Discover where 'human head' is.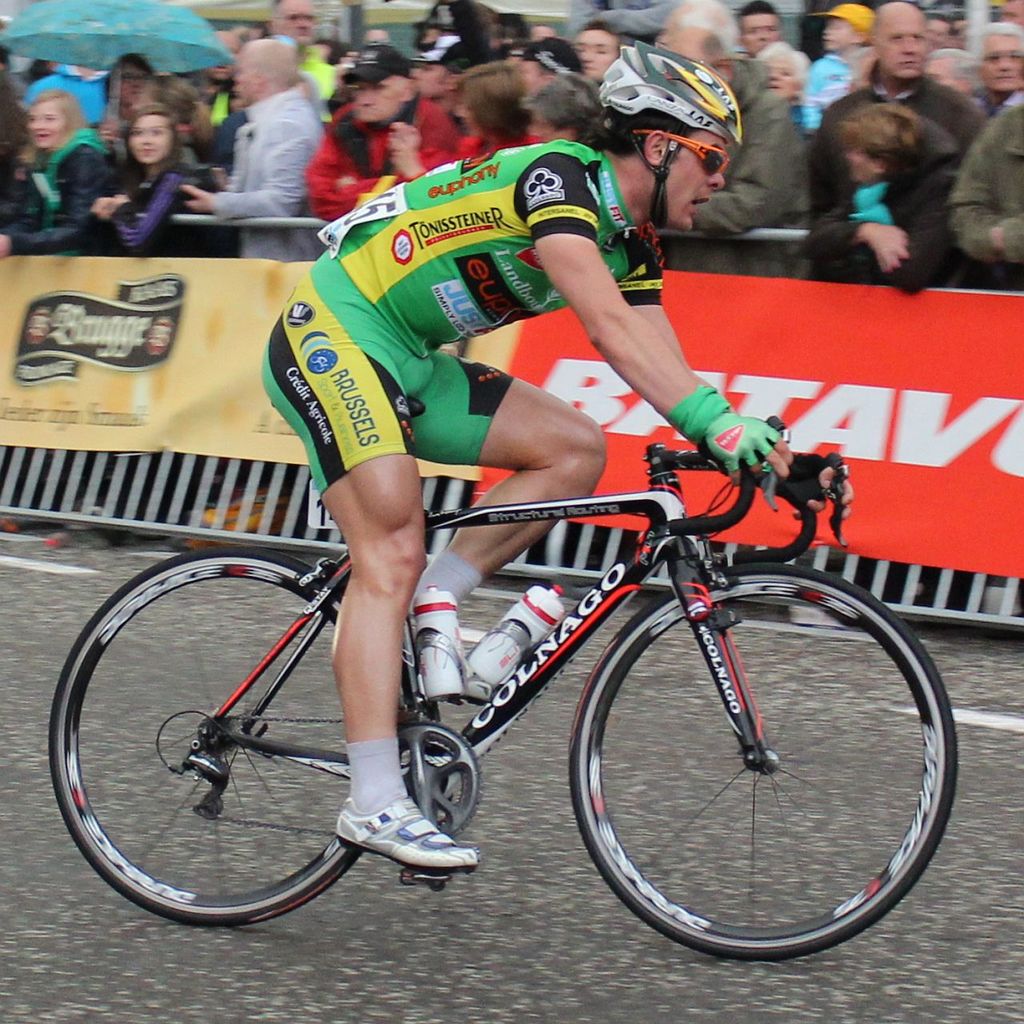
Discovered at l=410, t=38, r=485, b=96.
